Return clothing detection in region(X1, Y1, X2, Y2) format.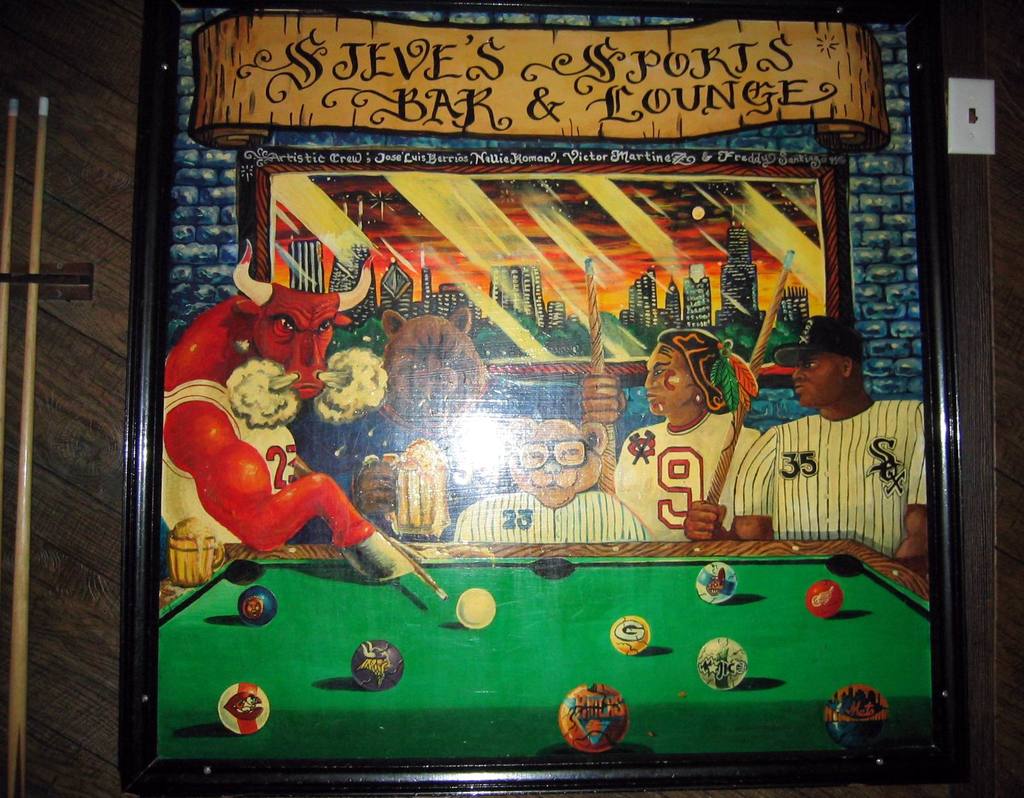
region(606, 404, 760, 536).
